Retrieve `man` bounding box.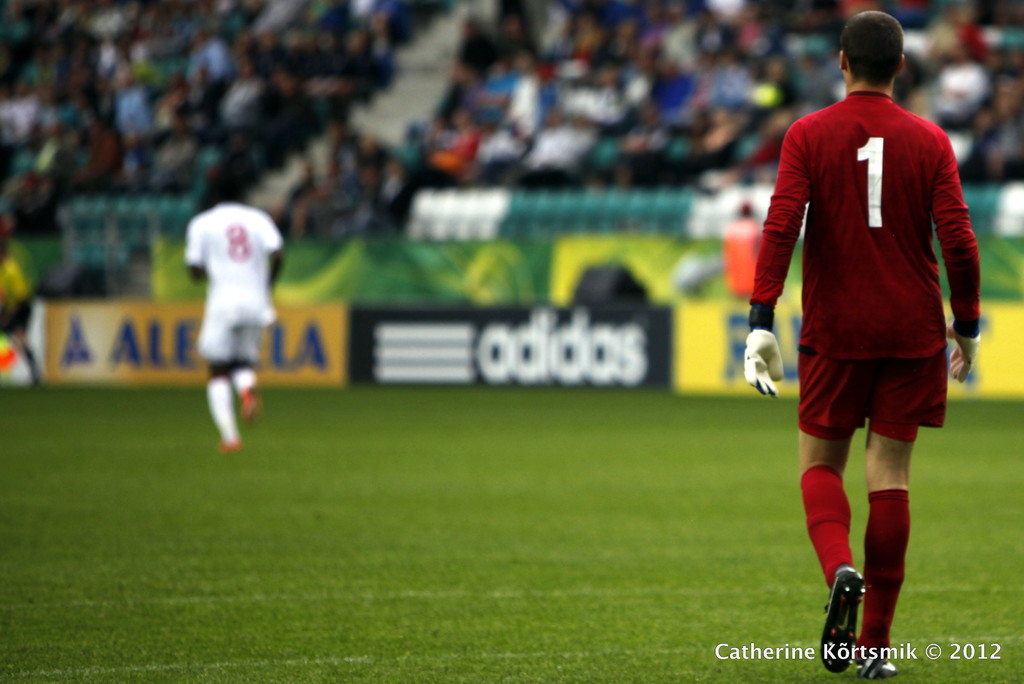
Bounding box: box=[737, 0, 975, 636].
